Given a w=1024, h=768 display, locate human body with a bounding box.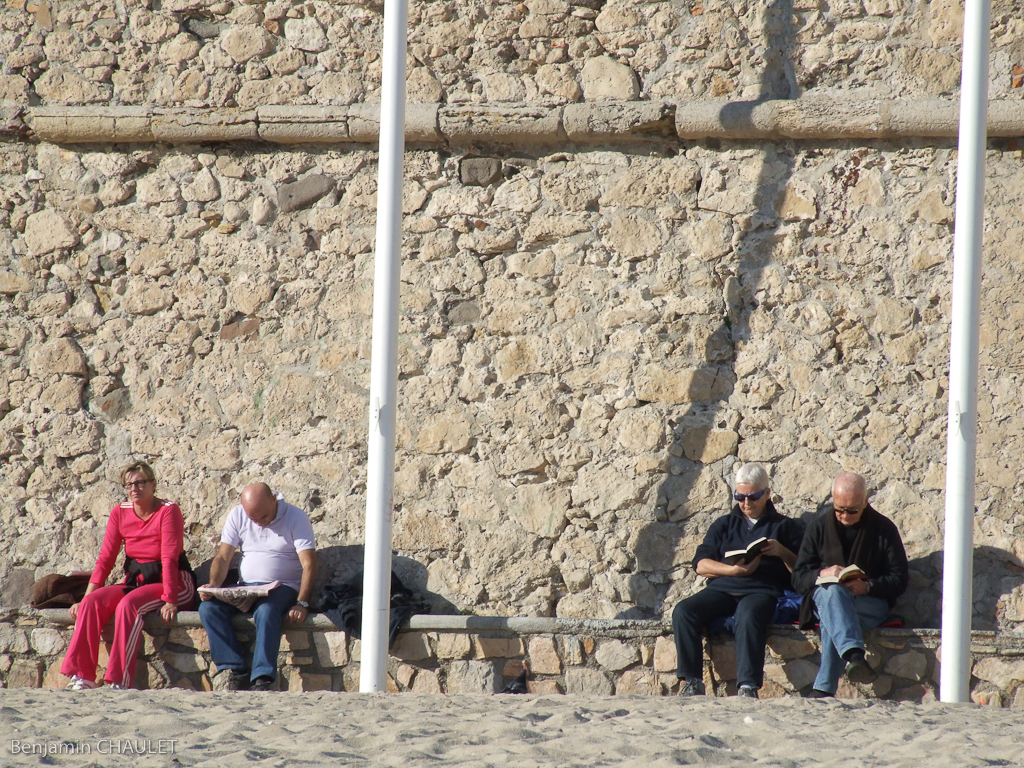
Located: bbox=(789, 481, 909, 699).
